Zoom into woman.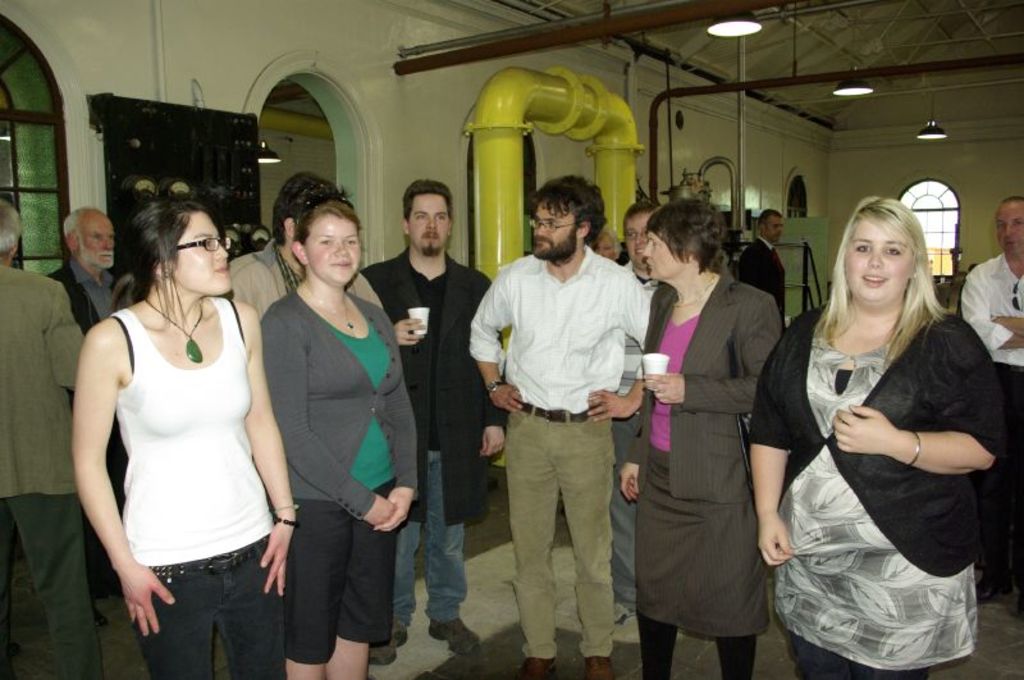
Zoom target: 616:198:787:679.
